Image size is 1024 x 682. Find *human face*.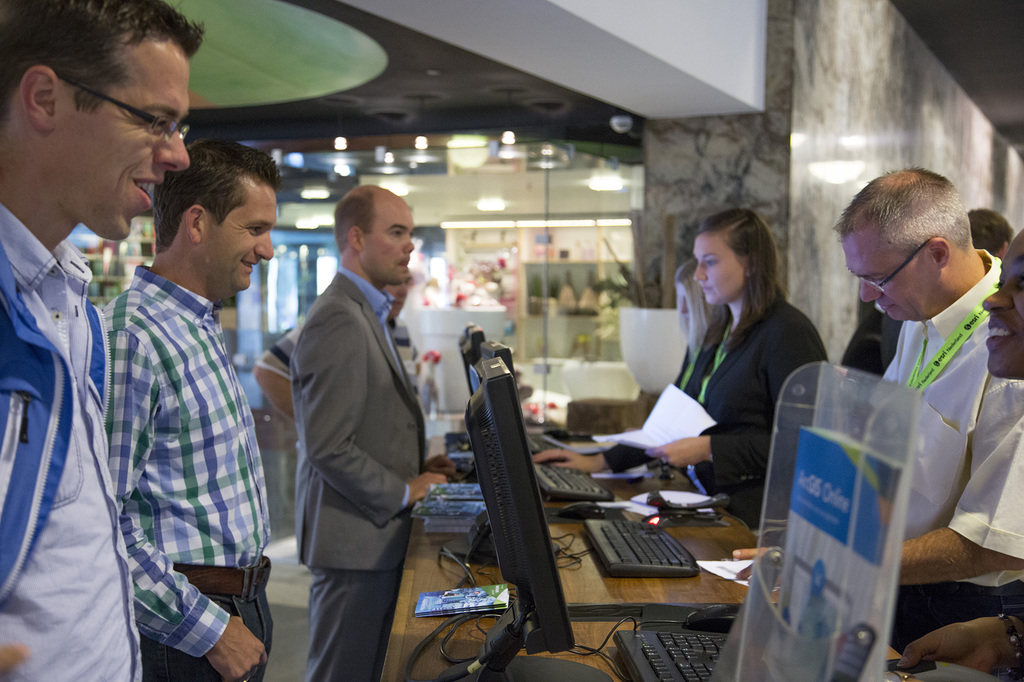
bbox=[850, 238, 942, 319].
